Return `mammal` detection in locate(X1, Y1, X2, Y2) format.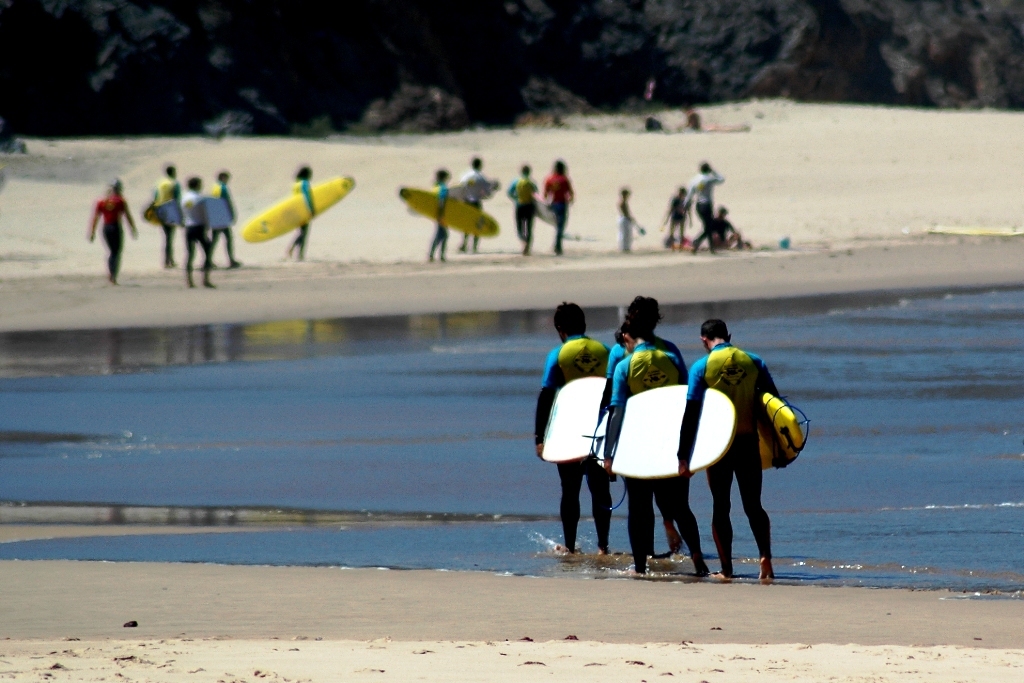
locate(663, 187, 693, 247).
